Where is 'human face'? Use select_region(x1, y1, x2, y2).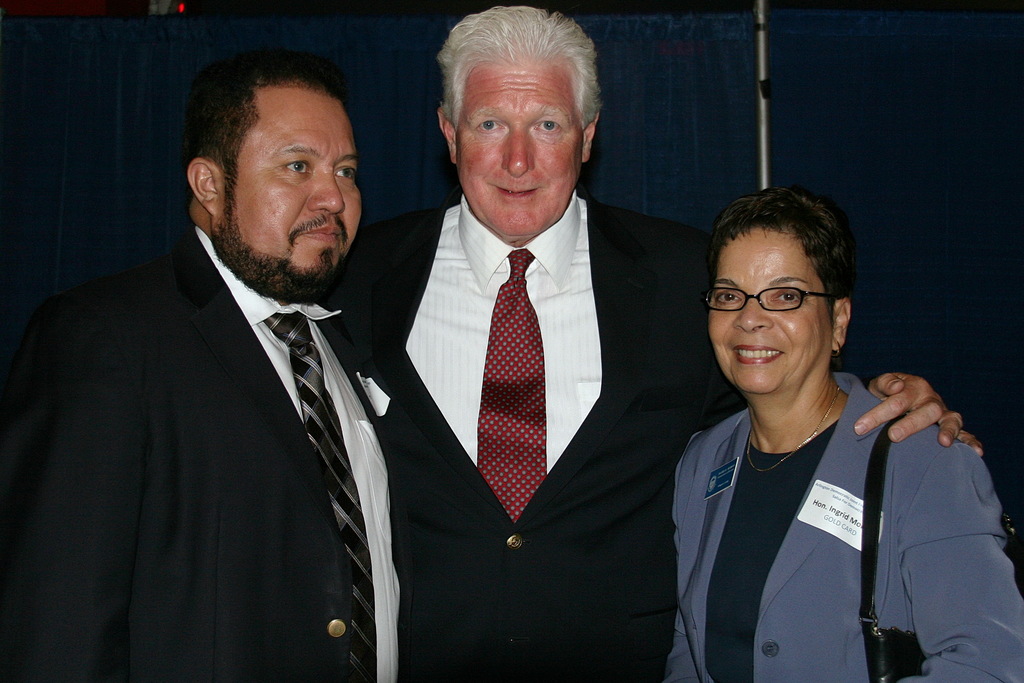
select_region(223, 95, 364, 302).
